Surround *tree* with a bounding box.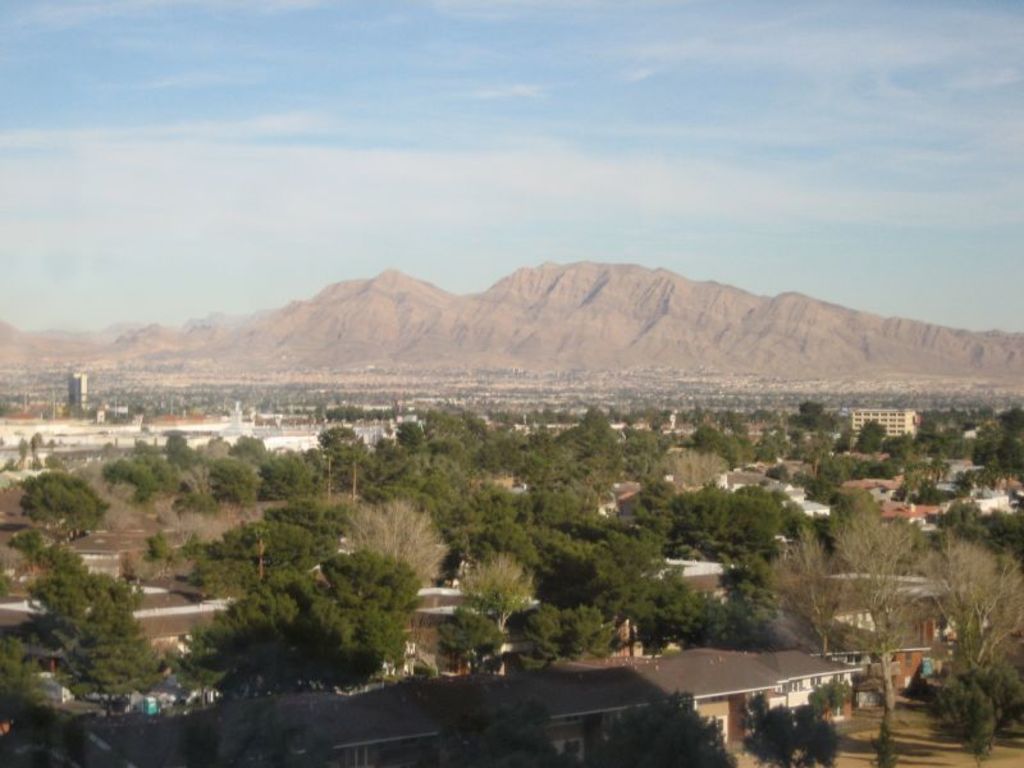
x1=794 y1=475 x2=873 y2=532.
